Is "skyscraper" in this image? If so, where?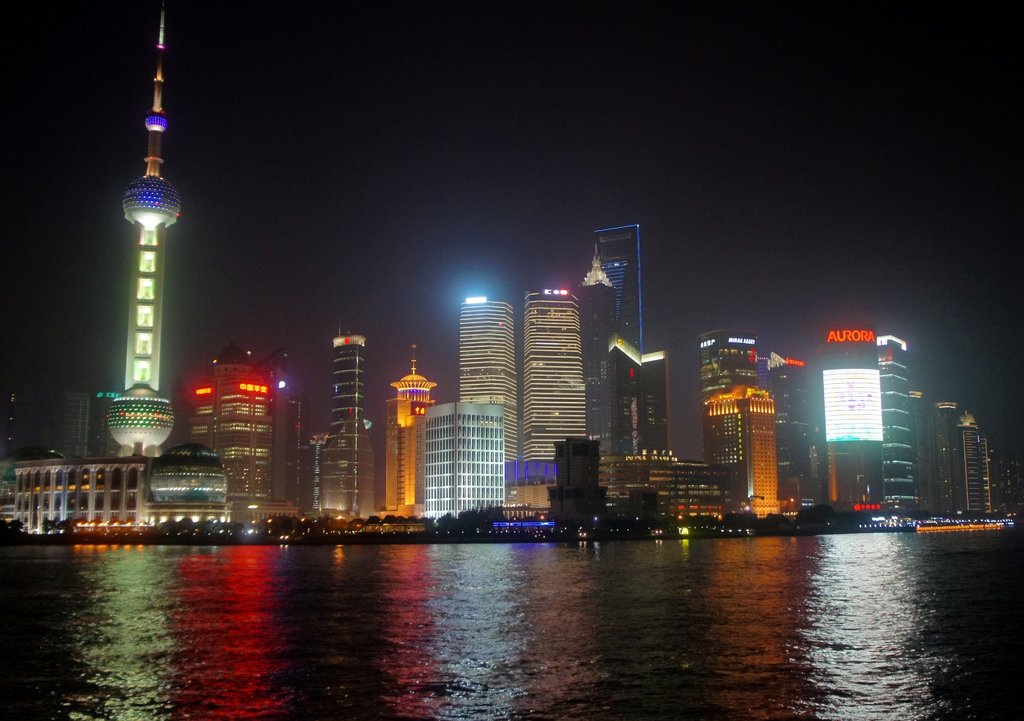
Yes, at <region>879, 338, 915, 530</region>.
